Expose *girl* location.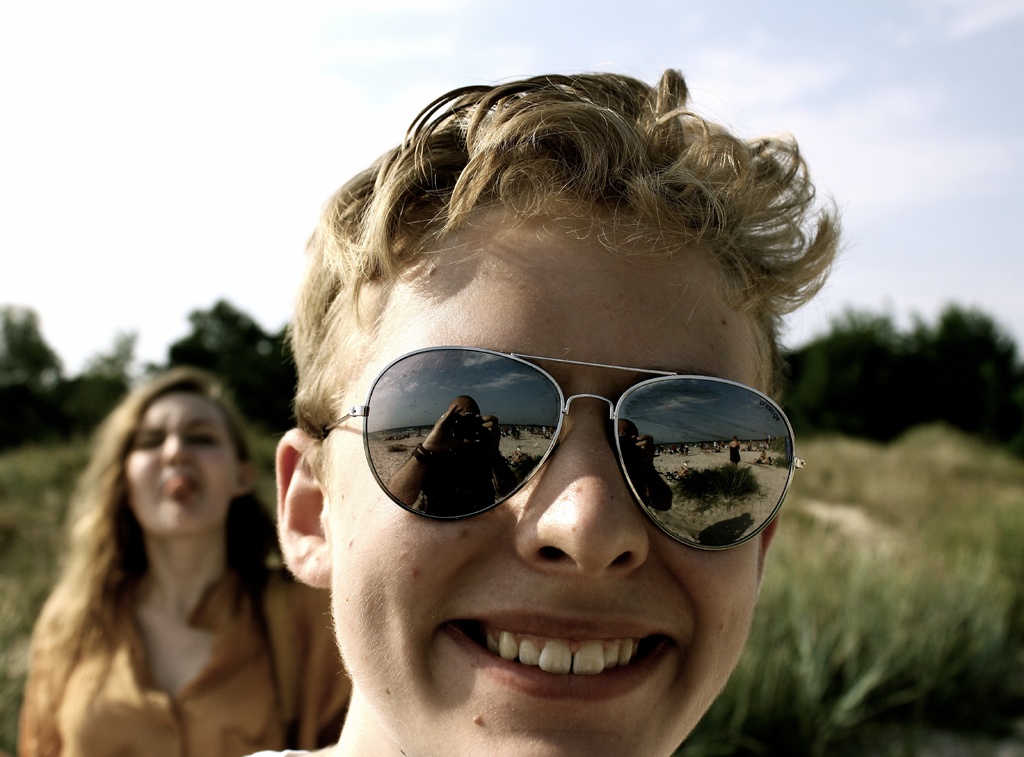
Exposed at x1=17 y1=370 x2=351 y2=756.
